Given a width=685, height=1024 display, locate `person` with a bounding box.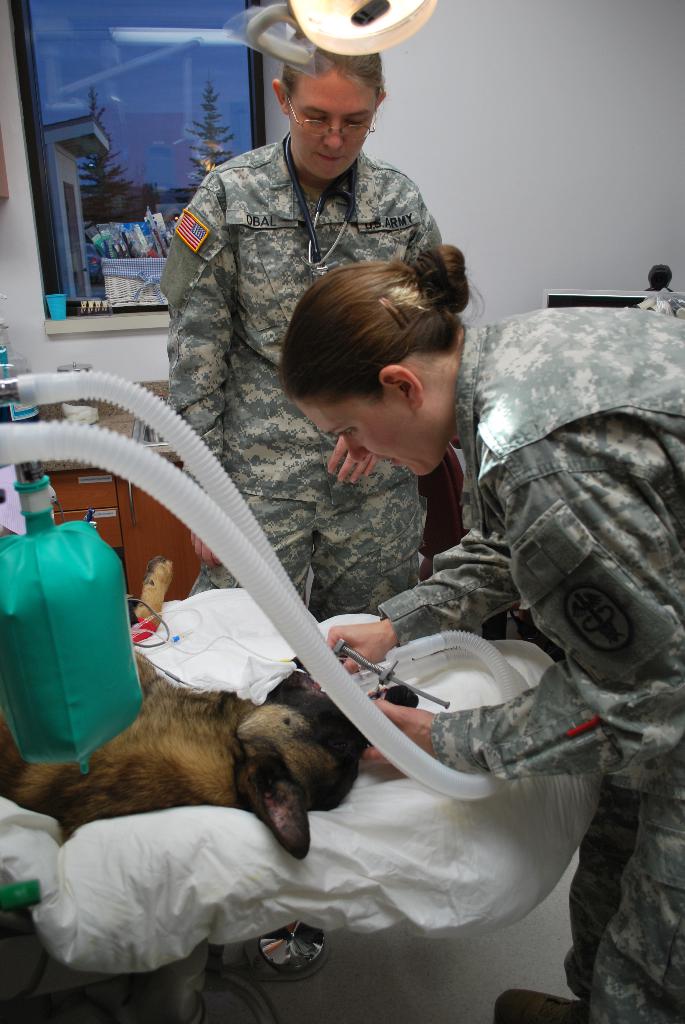
Located: bbox(278, 250, 684, 1021).
